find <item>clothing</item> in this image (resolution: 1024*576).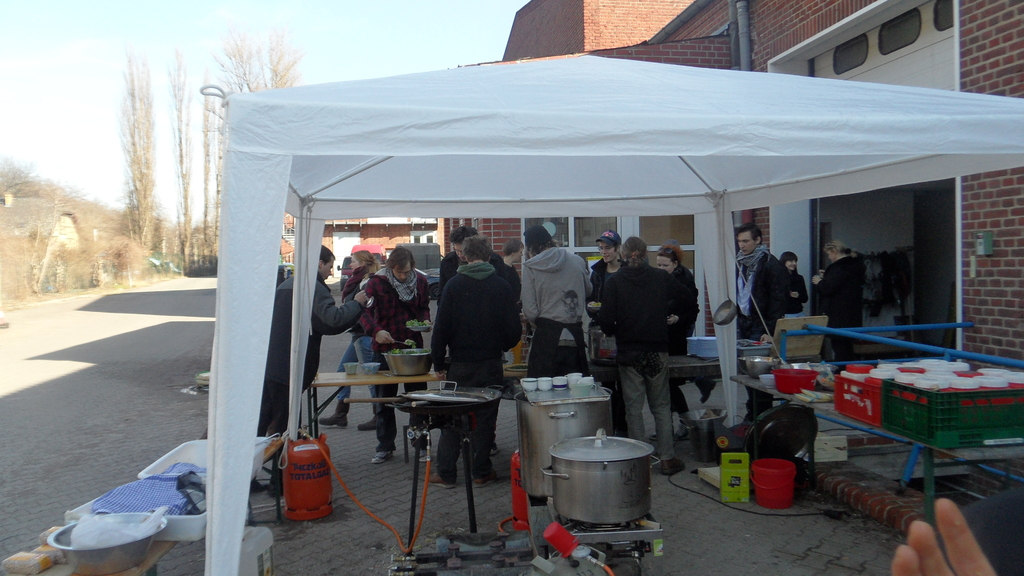
l=435, t=248, r=525, b=472.
